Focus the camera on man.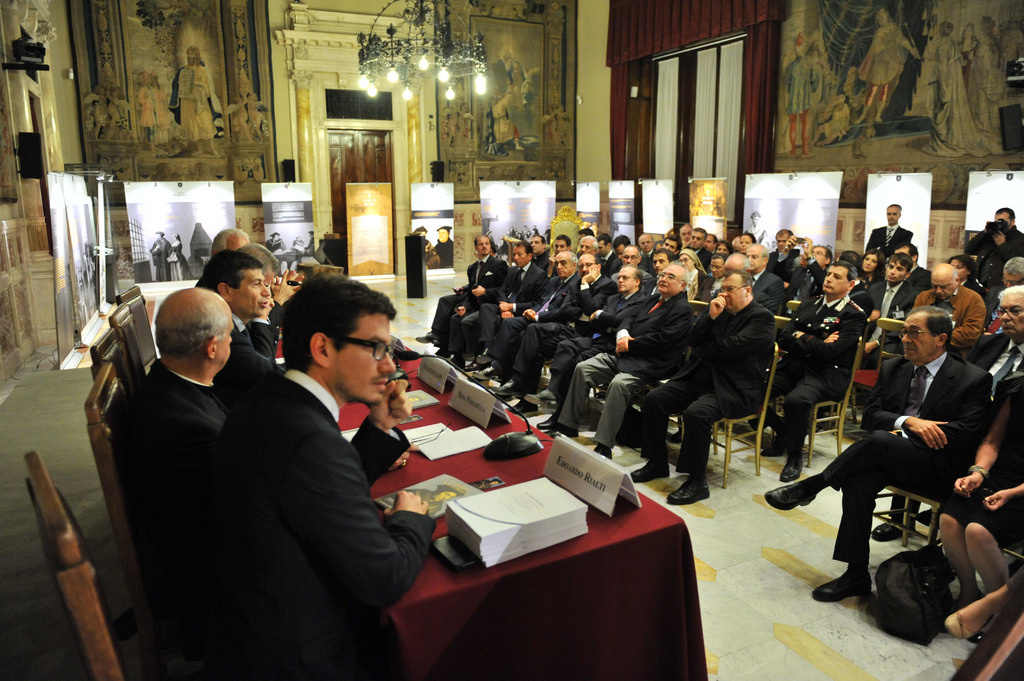
Focus region: bbox=[893, 239, 932, 293].
